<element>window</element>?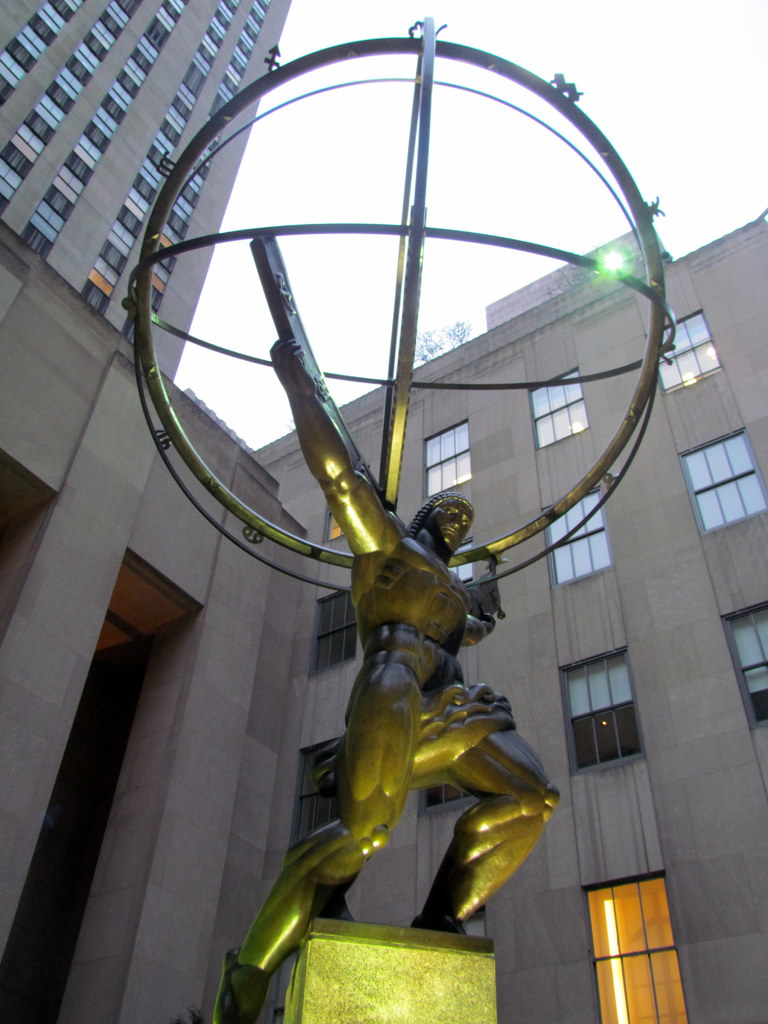
[left=410, top=416, right=492, bottom=496]
